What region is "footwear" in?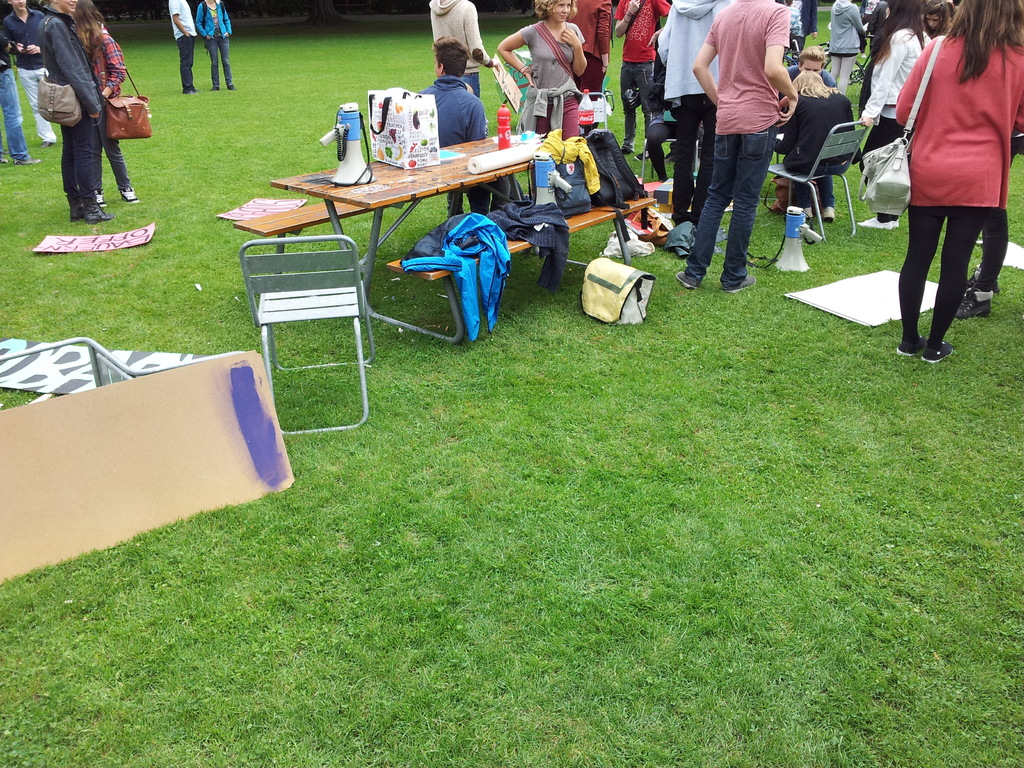
[800,209,817,218].
